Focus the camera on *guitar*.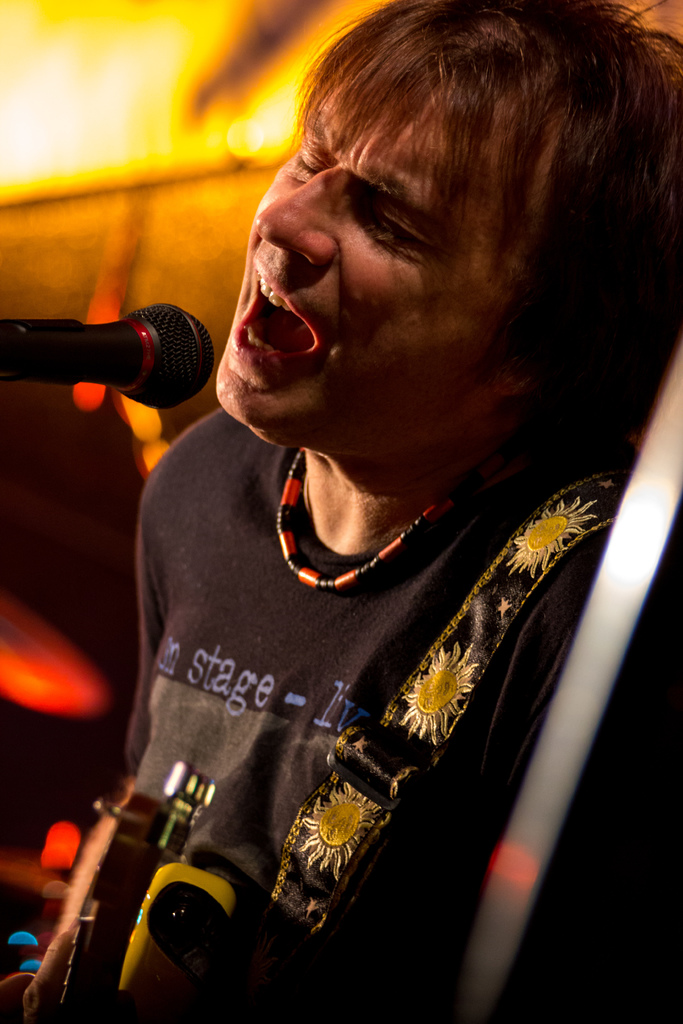
Focus region: crop(0, 784, 172, 1021).
